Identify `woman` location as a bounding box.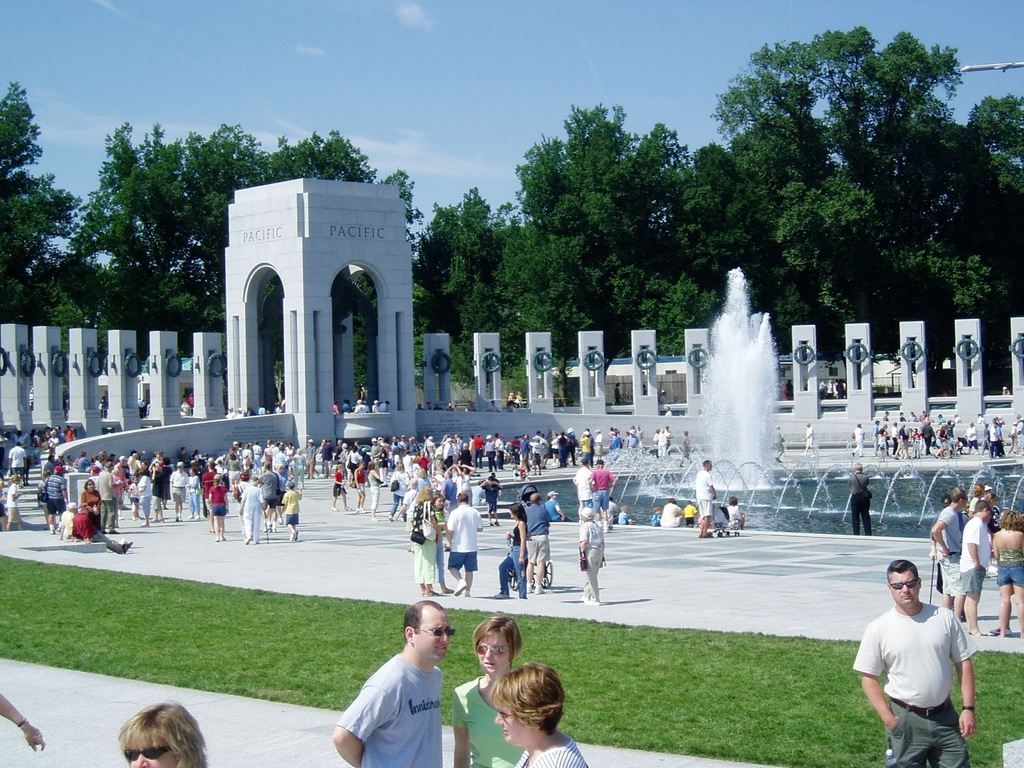
region(388, 468, 410, 522).
